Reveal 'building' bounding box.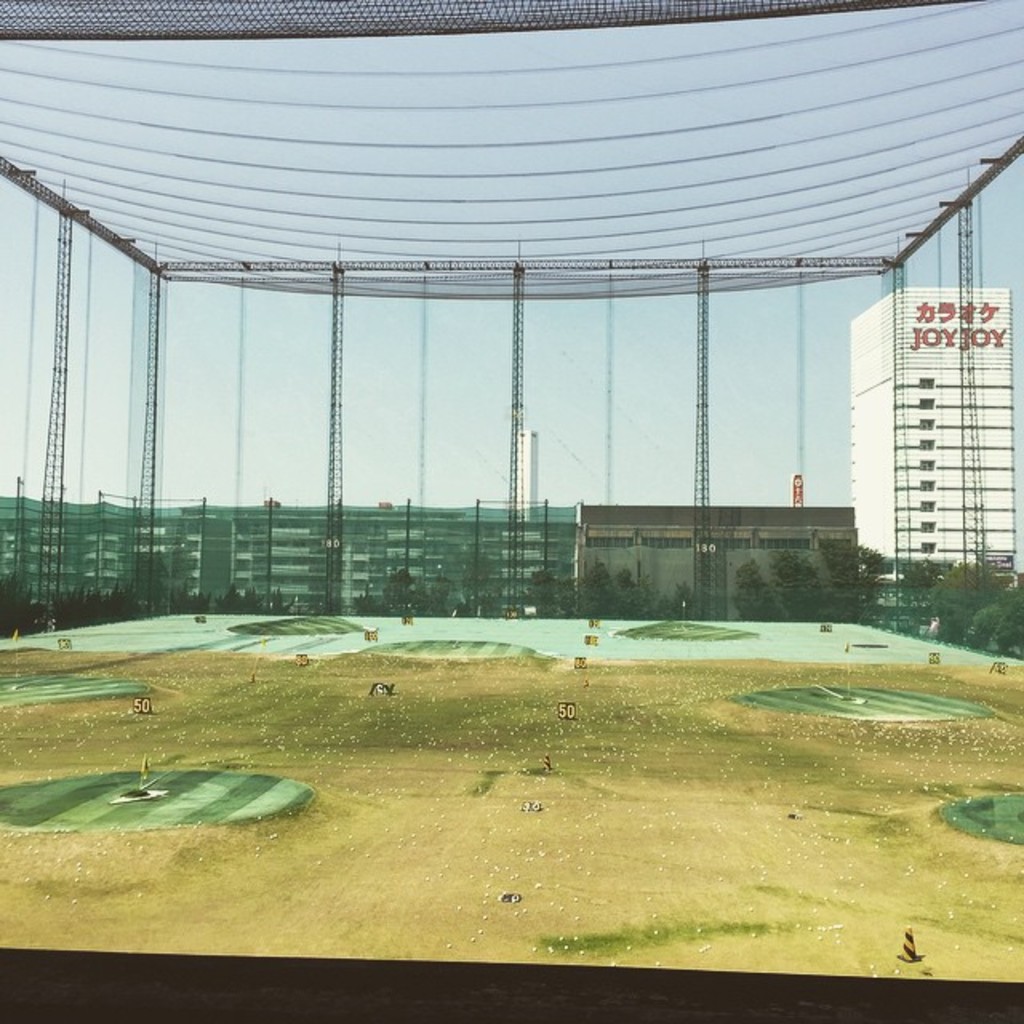
Revealed: left=586, top=504, right=861, bottom=629.
